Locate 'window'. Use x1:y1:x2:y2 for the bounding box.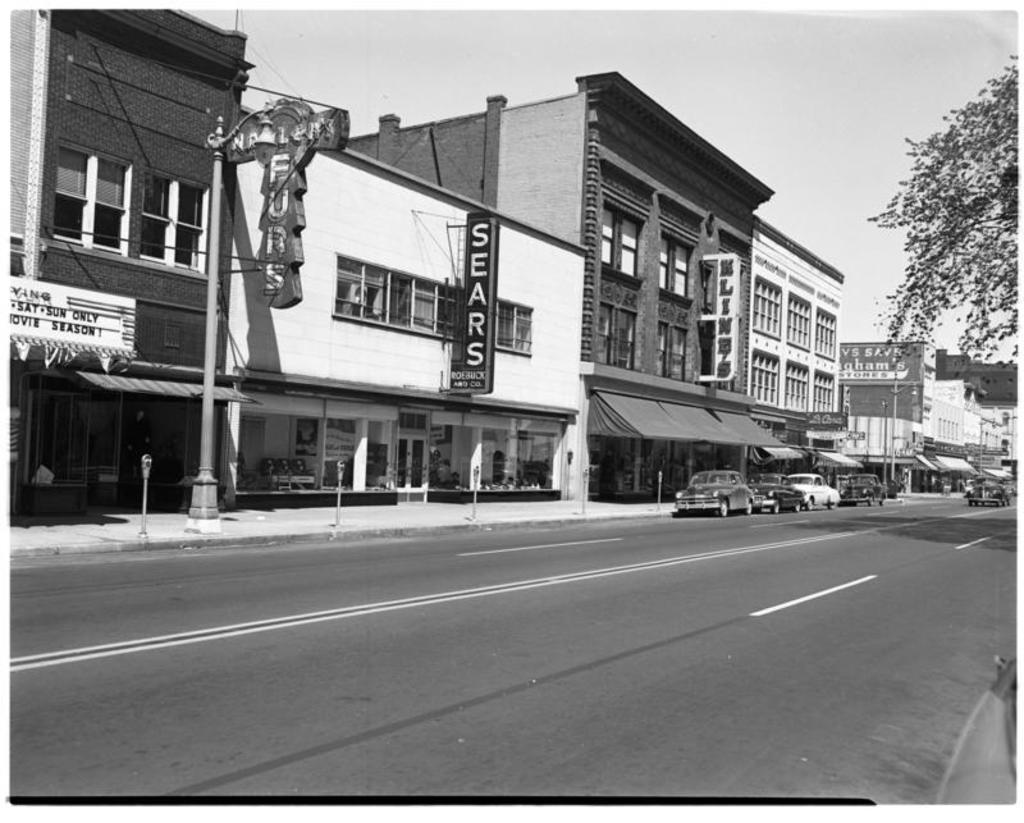
604:196:648:283.
